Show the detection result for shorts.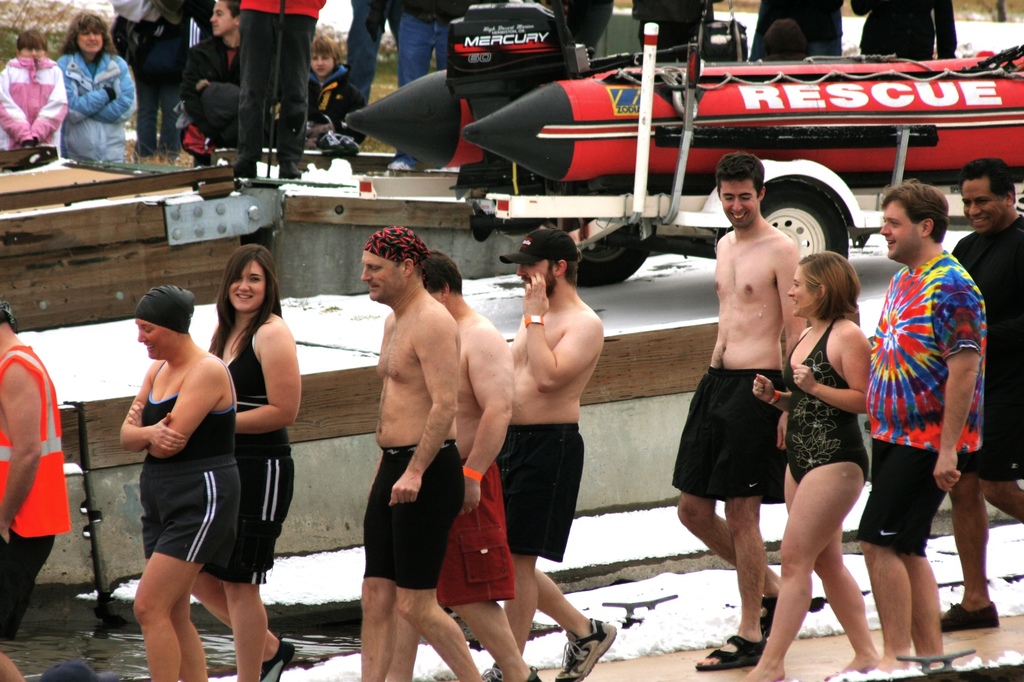
(x1=959, y1=383, x2=1023, y2=482).
